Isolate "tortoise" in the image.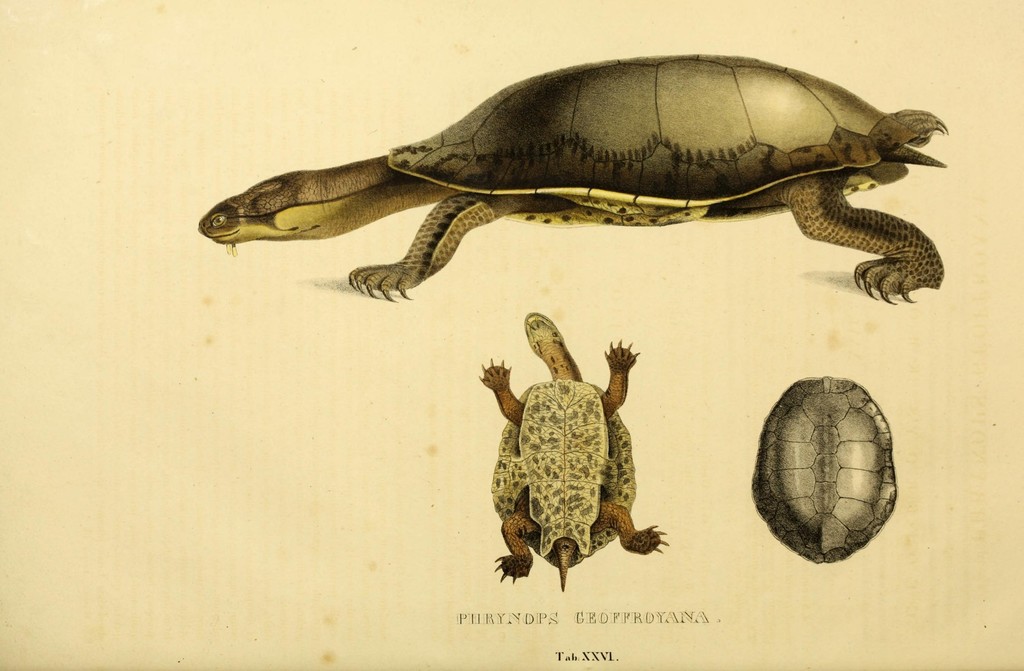
Isolated region: box=[195, 54, 951, 303].
